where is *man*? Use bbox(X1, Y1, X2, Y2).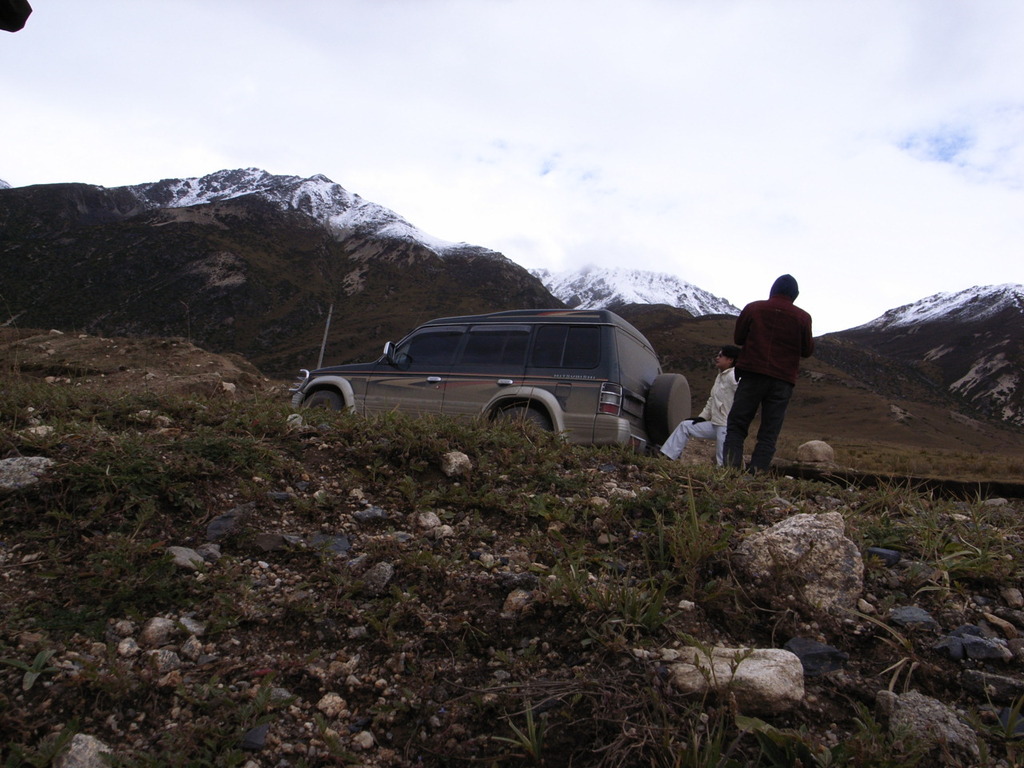
bbox(654, 345, 738, 463).
